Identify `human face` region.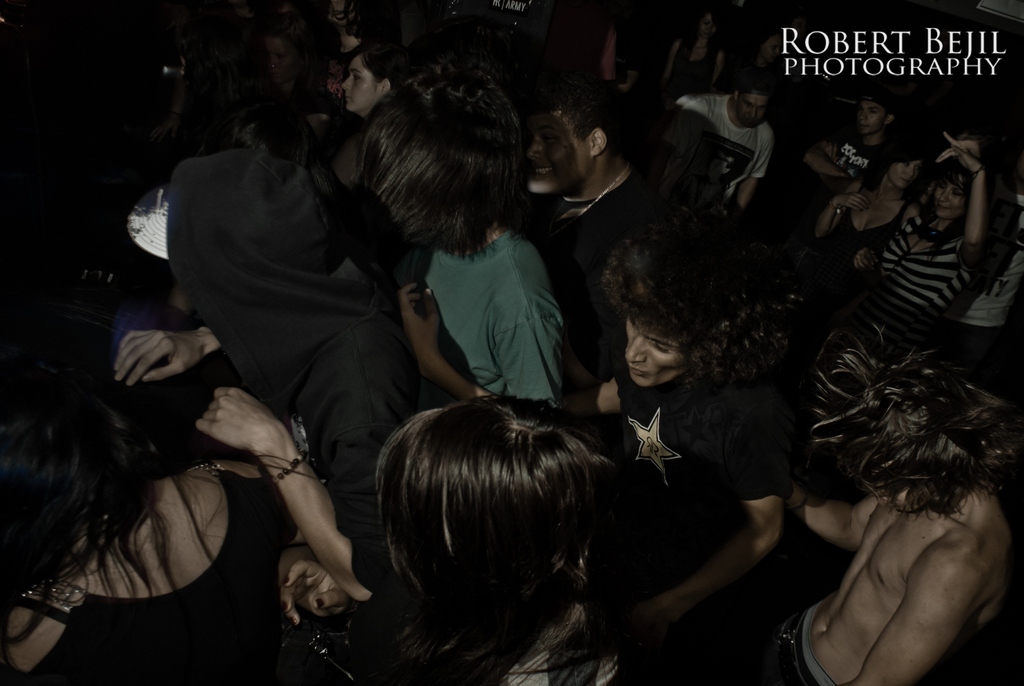
Region: (936,167,969,214).
